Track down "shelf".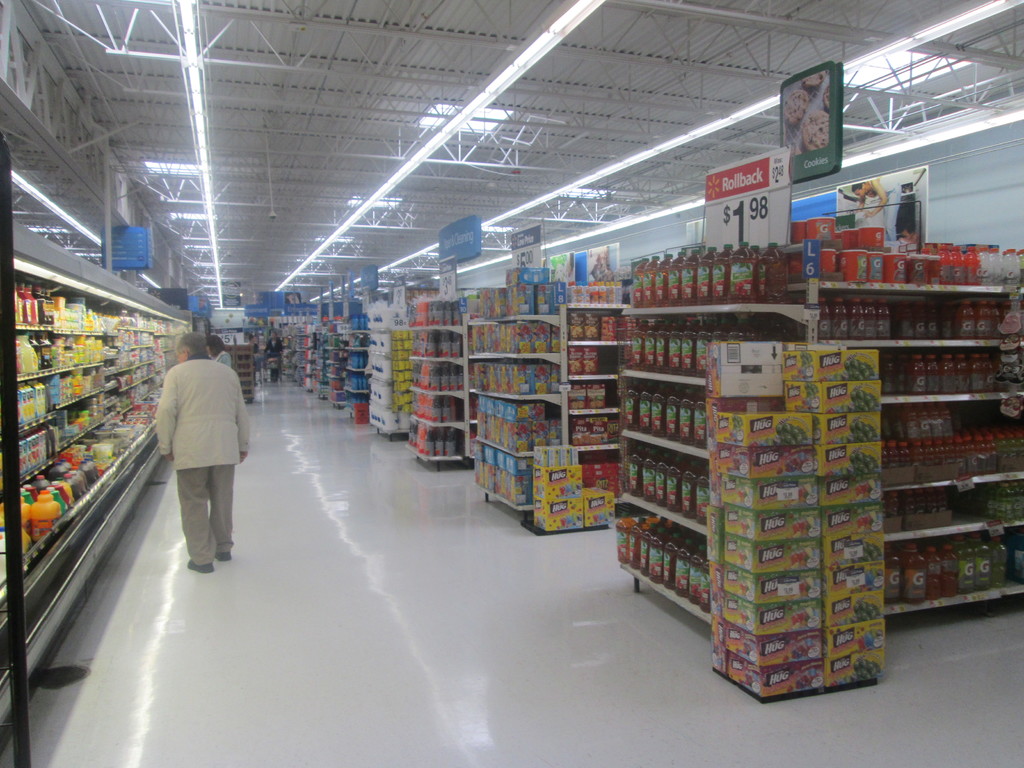
Tracked to box(399, 294, 478, 474).
